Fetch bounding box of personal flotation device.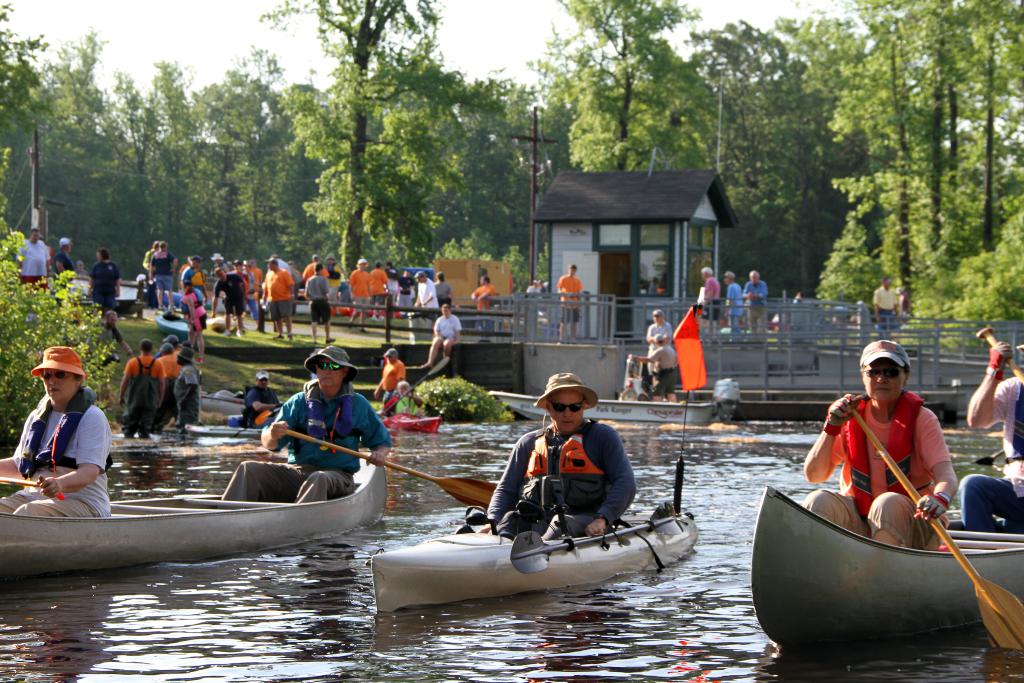
Bbox: bbox(292, 372, 354, 453).
